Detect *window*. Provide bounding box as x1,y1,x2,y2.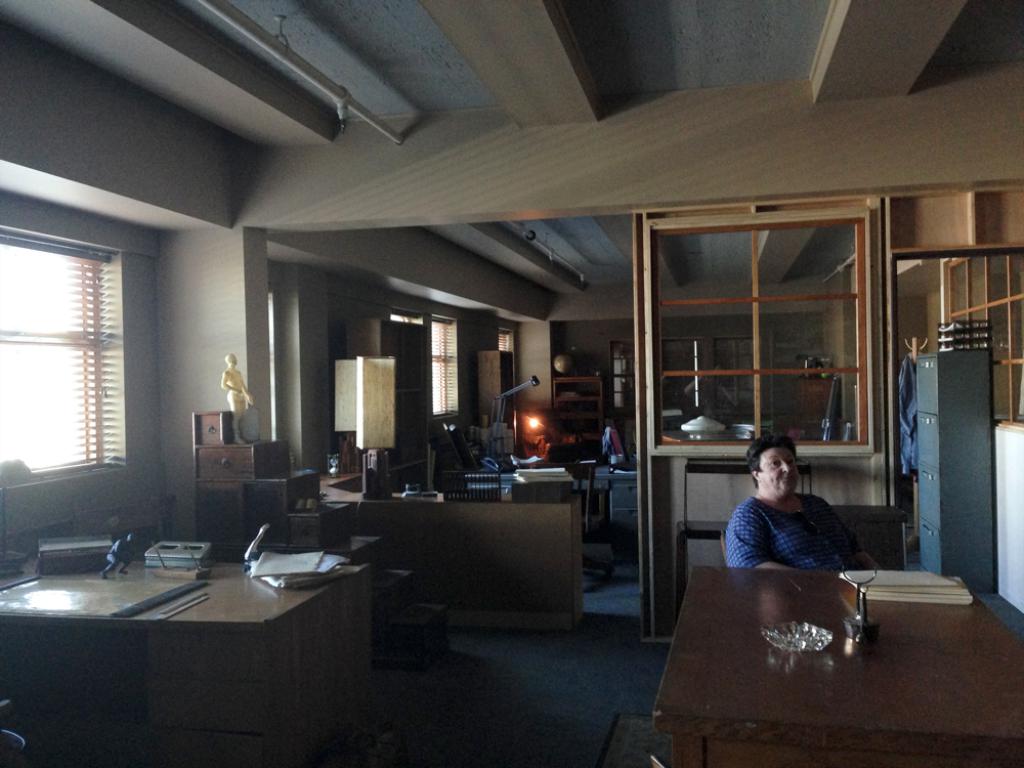
431,324,446,417.
